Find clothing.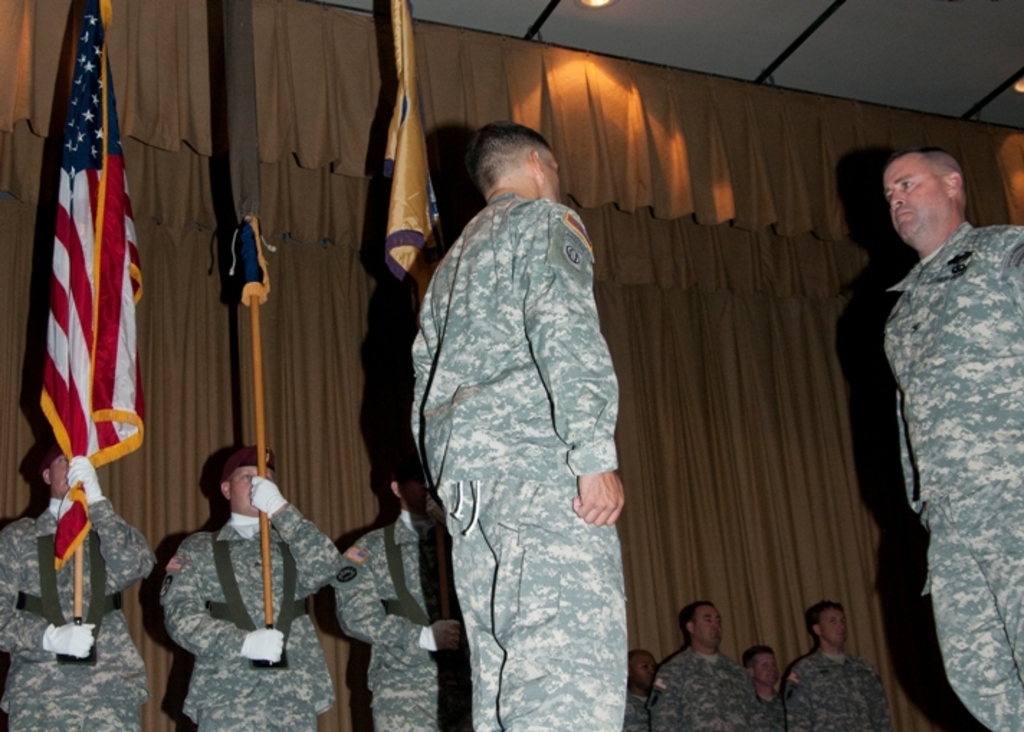
pyautogui.locateOnScreen(647, 647, 764, 731).
